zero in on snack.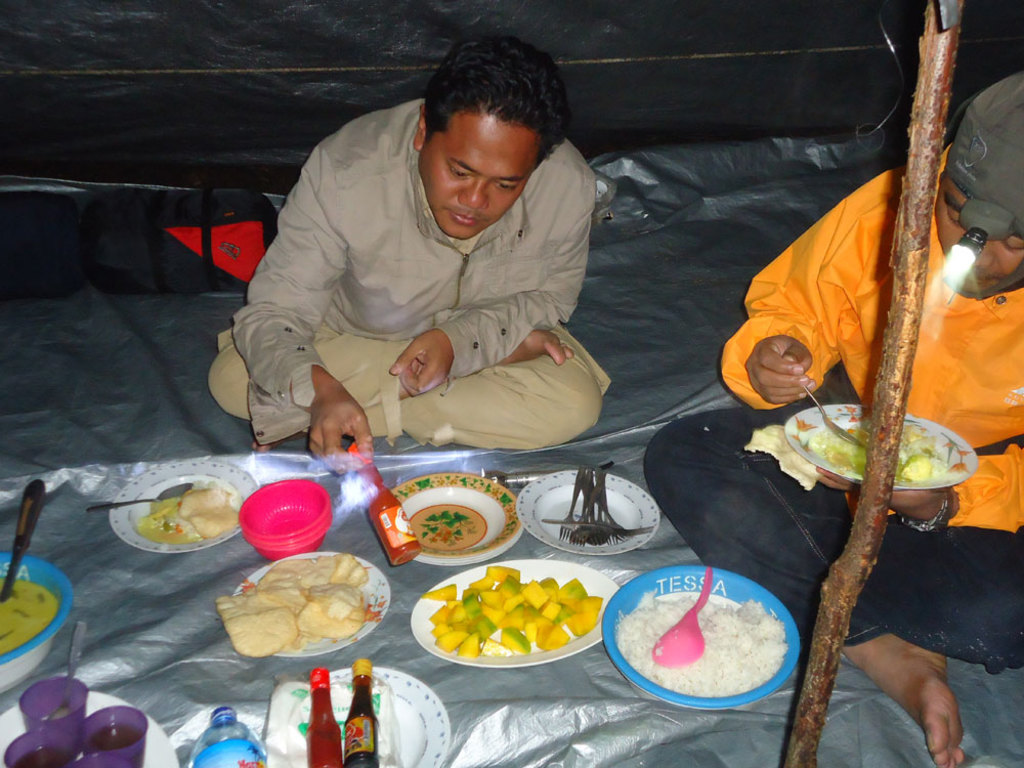
Zeroed in: x1=298 y1=579 x2=370 y2=644.
